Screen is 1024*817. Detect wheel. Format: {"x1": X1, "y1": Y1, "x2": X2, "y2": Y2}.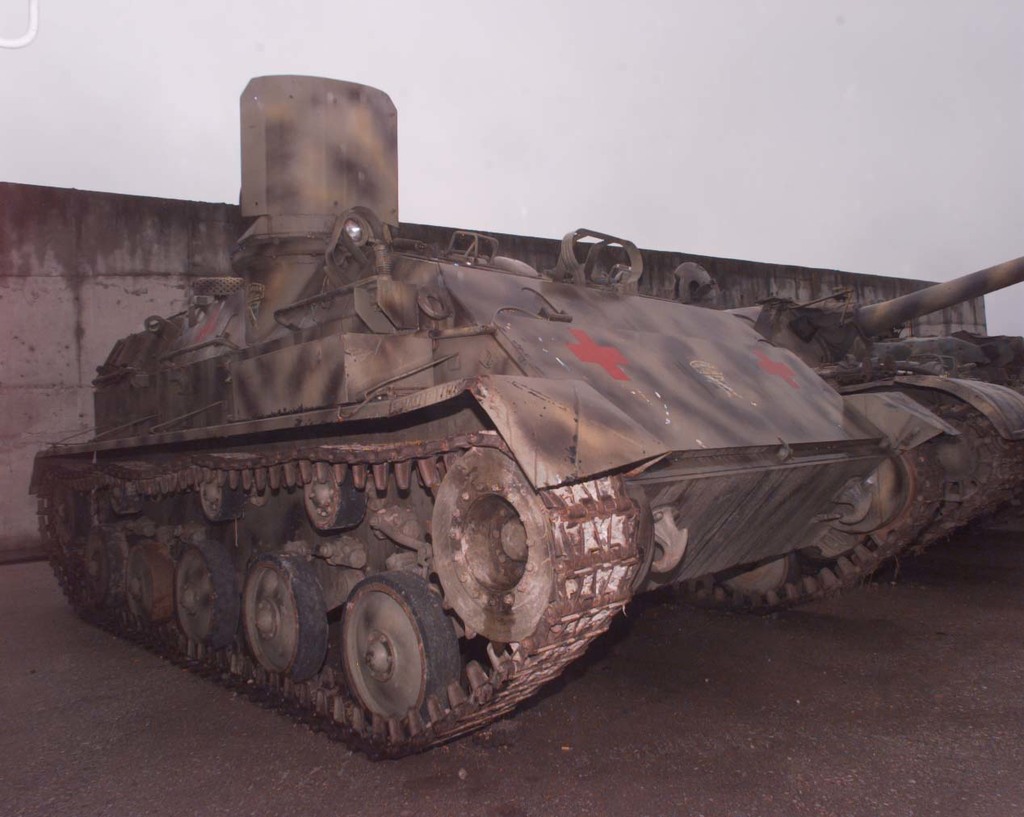
{"x1": 836, "y1": 462, "x2": 904, "y2": 538}.
